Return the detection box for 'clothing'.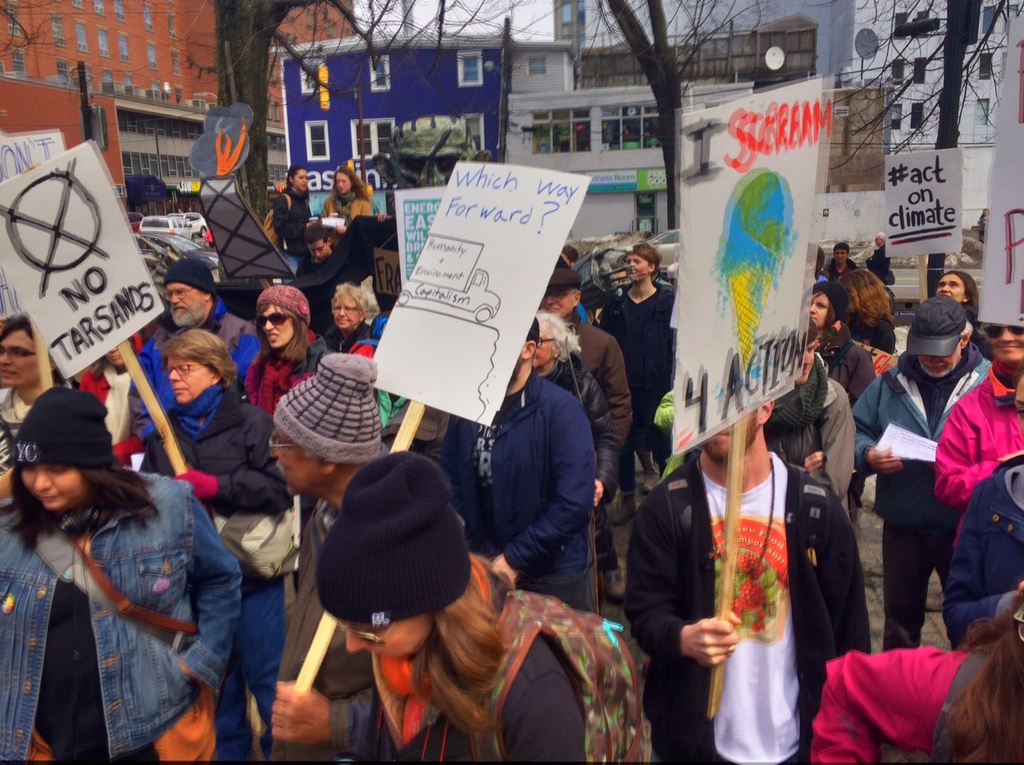
{"x1": 705, "y1": 408, "x2": 835, "y2": 755}.
